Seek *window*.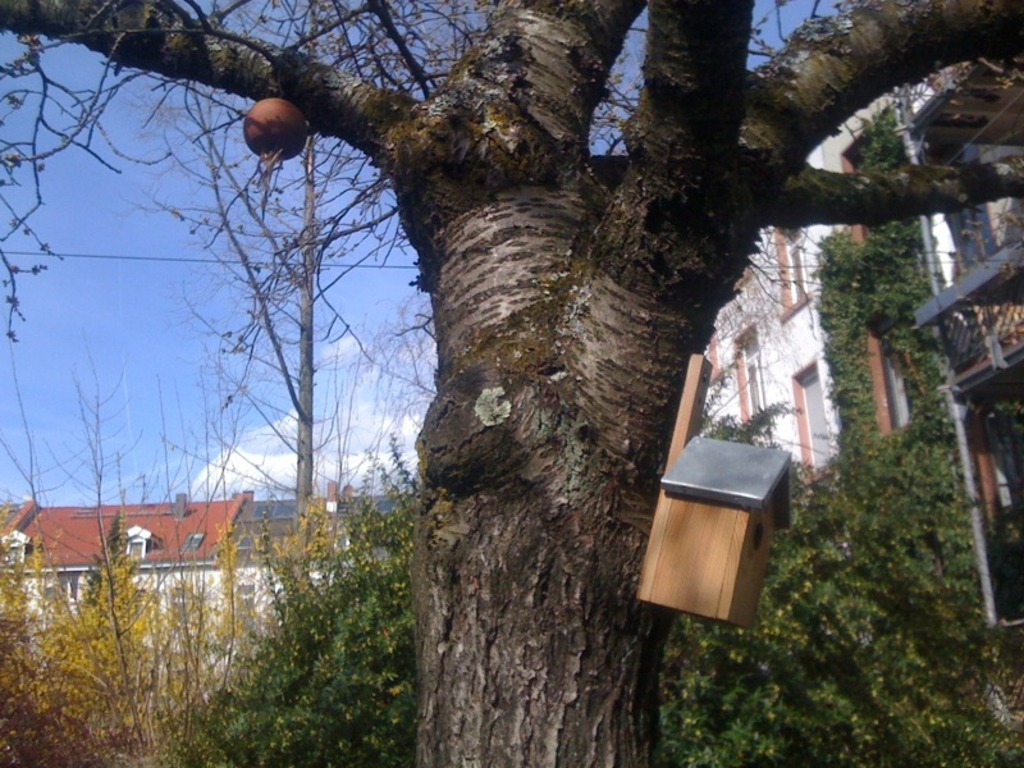
locate(769, 220, 812, 315).
